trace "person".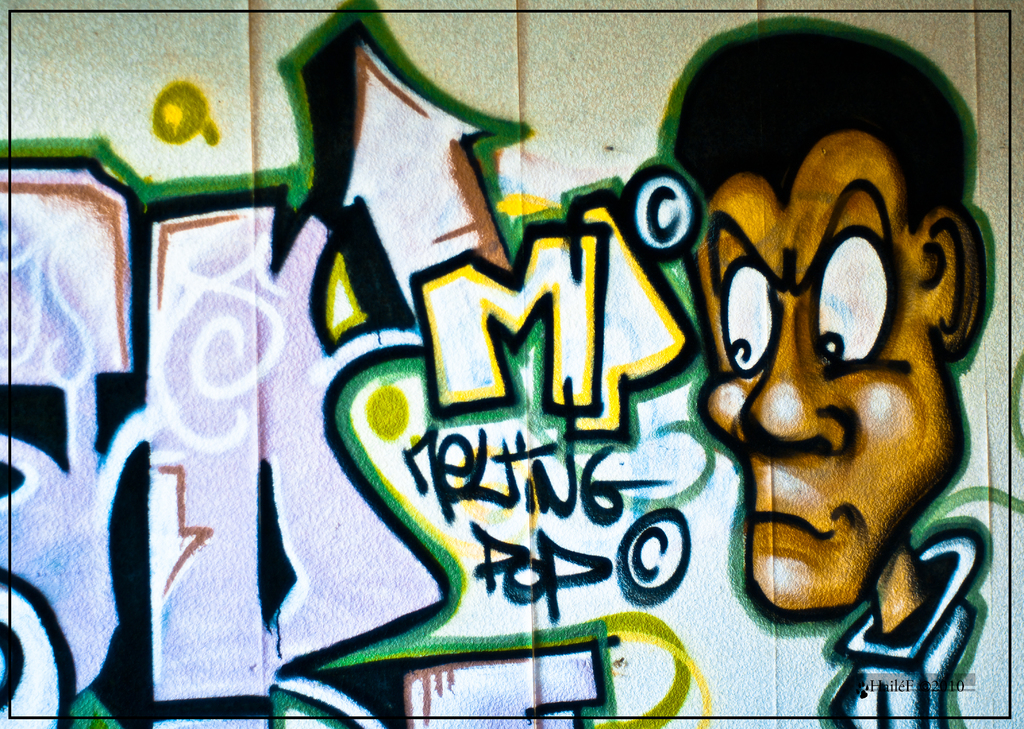
Traced to rect(651, 7, 1003, 728).
